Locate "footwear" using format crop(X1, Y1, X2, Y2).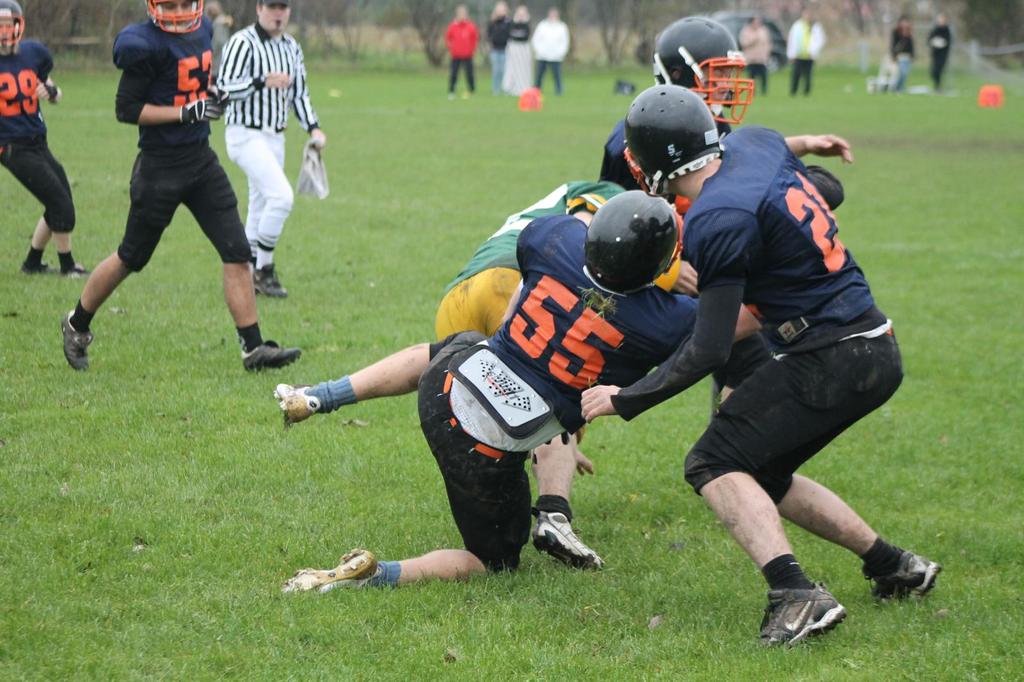
crop(241, 337, 300, 371).
